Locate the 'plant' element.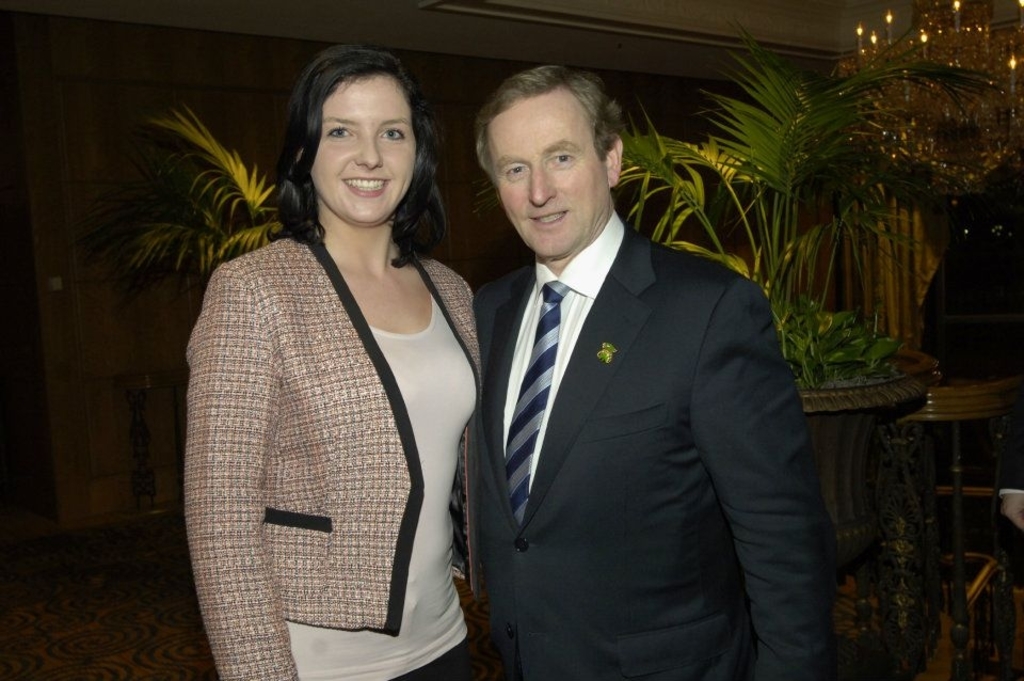
Element bbox: {"left": 610, "top": 11, "right": 1008, "bottom": 391}.
